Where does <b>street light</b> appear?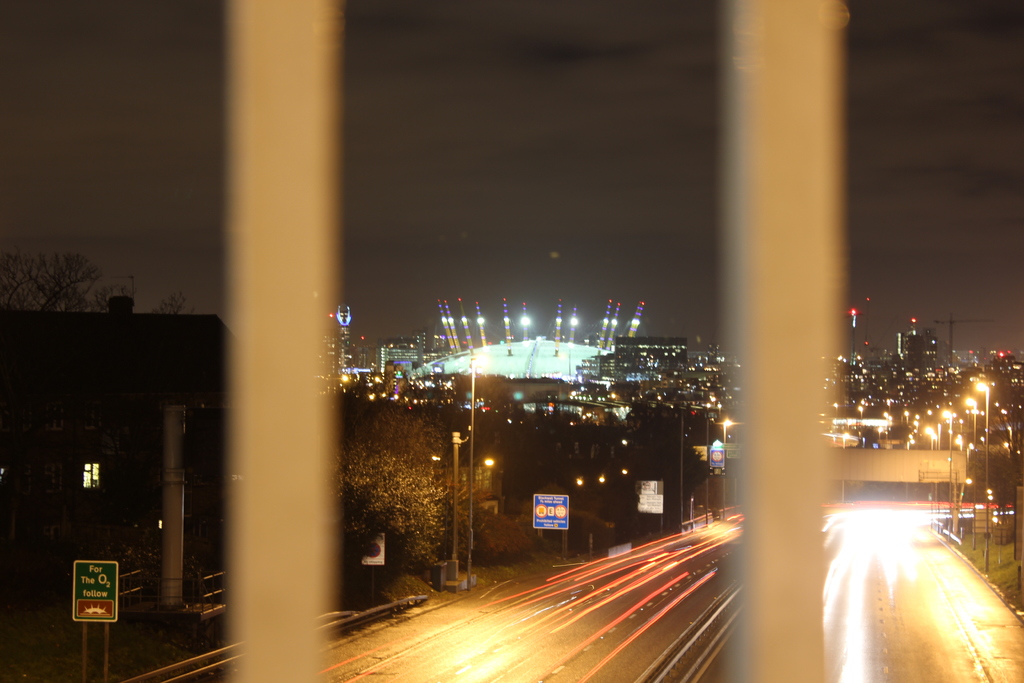
Appears at [833, 402, 837, 432].
